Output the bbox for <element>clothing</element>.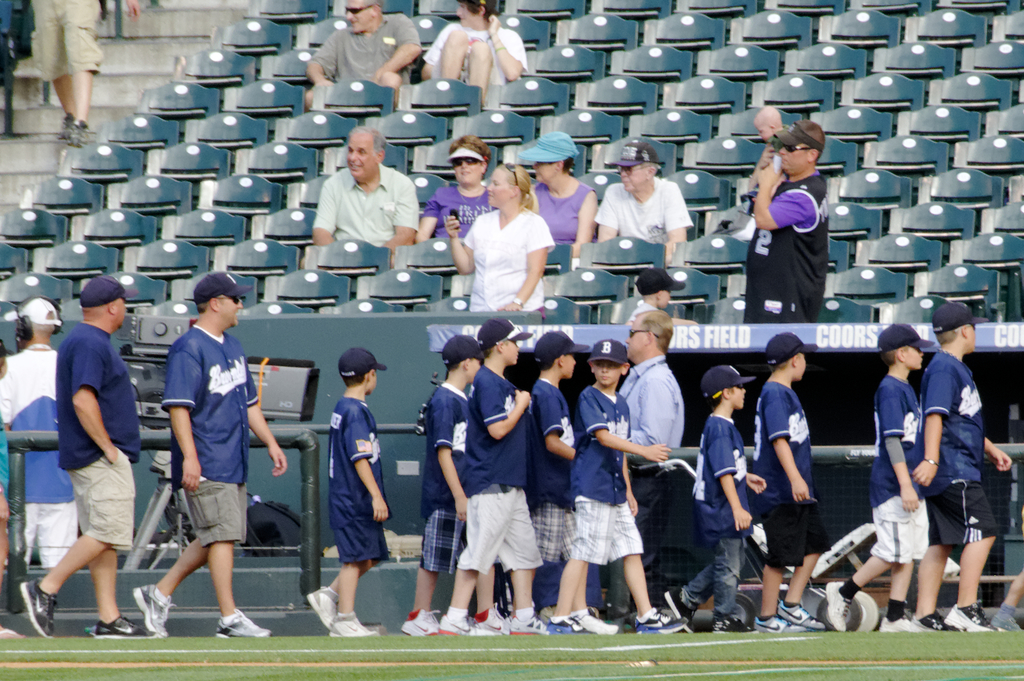
region(419, 21, 529, 86).
